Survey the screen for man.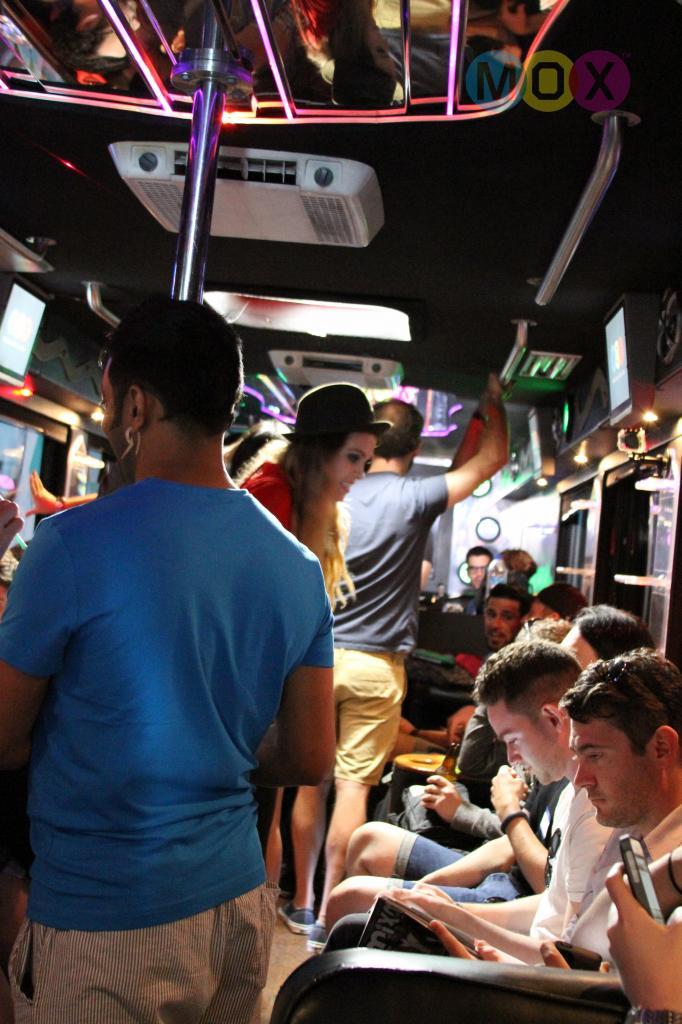
Survey found: bbox=(479, 579, 531, 652).
